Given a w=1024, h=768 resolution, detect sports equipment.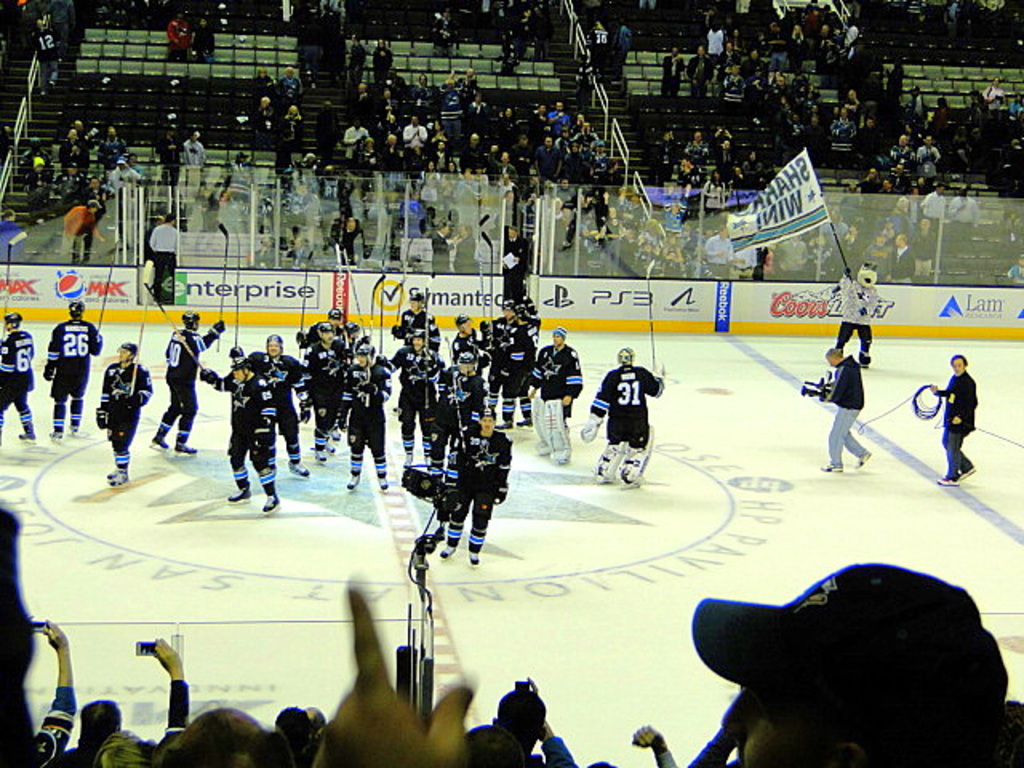
rect(3, 242, 14, 338).
